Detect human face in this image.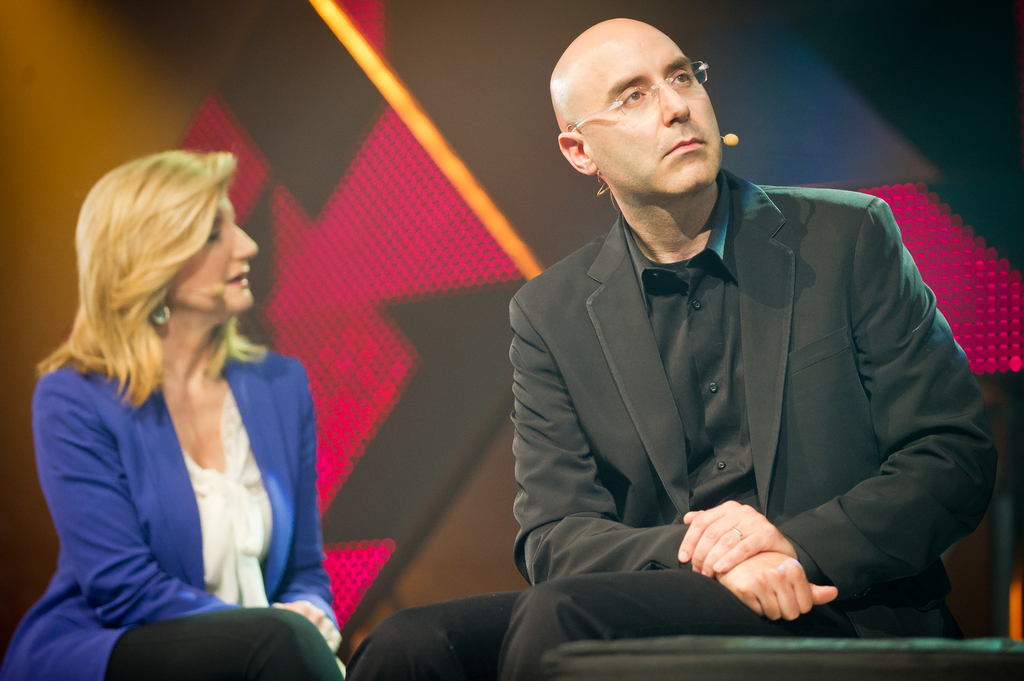
Detection: locate(164, 181, 257, 314).
